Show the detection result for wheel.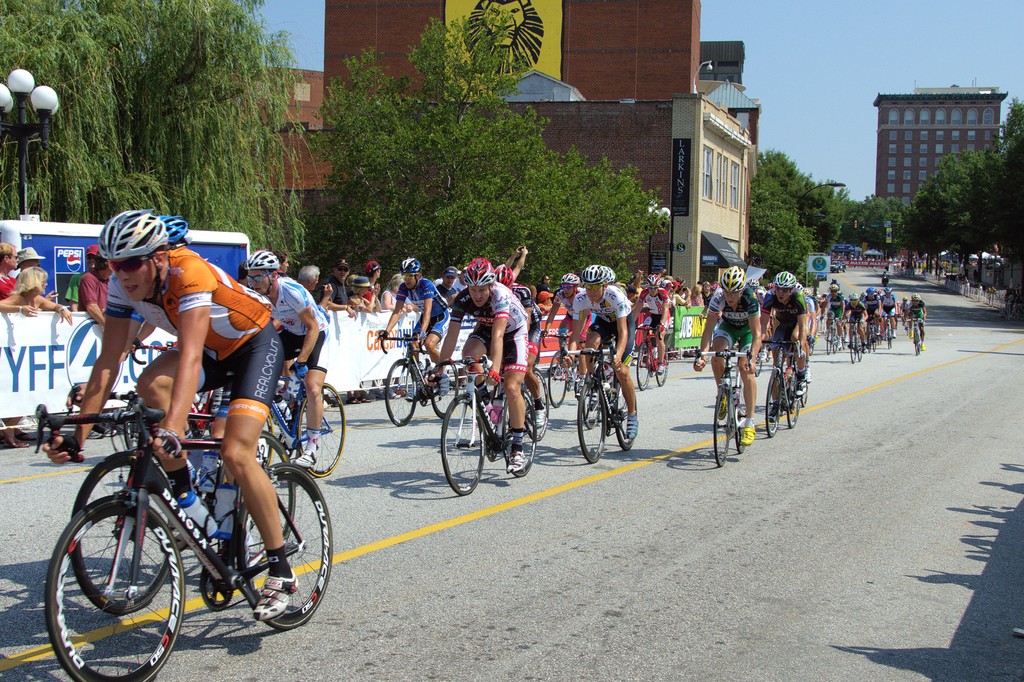
crop(787, 375, 800, 428).
